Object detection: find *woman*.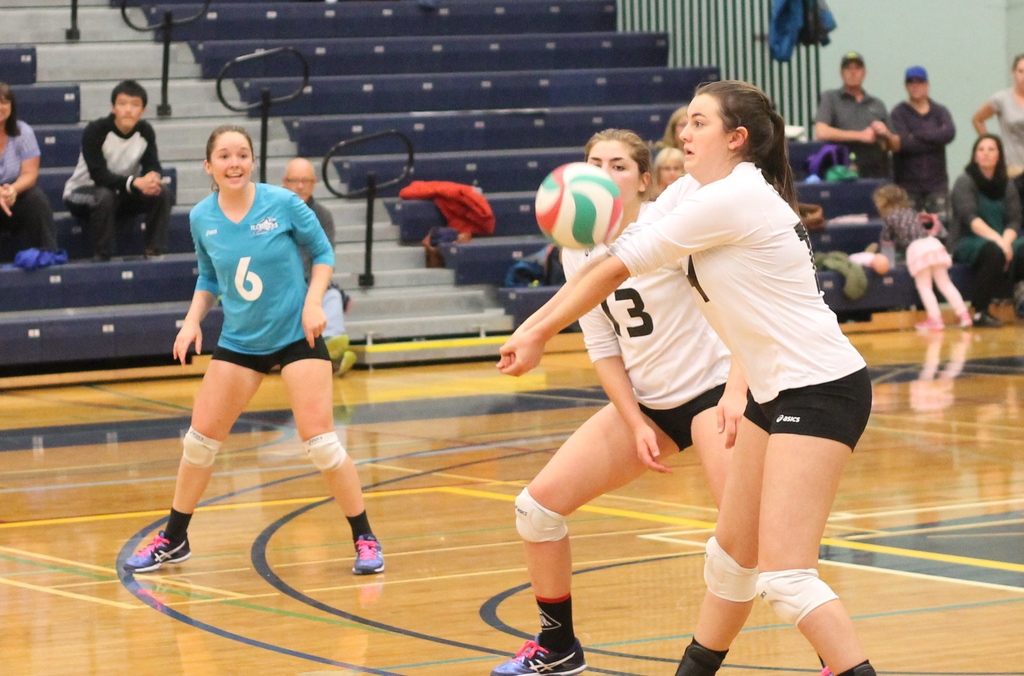
box=[488, 77, 878, 675].
